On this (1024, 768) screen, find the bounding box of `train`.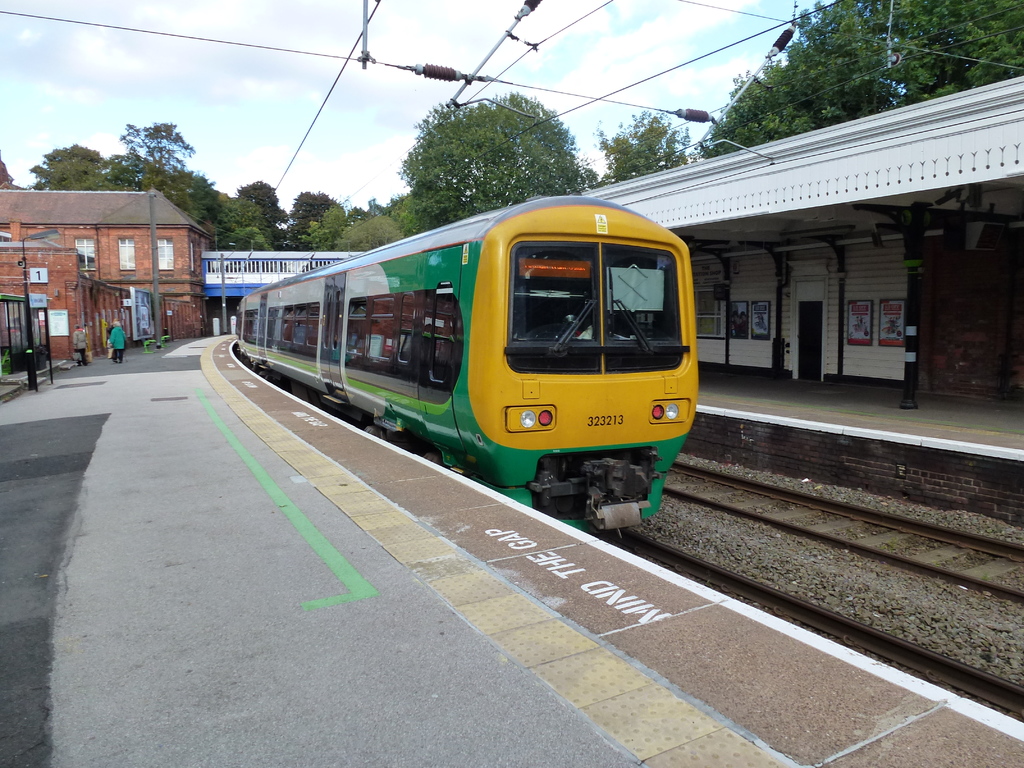
Bounding box: pyautogui.locateOnScreen(199, 250, 367, 300).
